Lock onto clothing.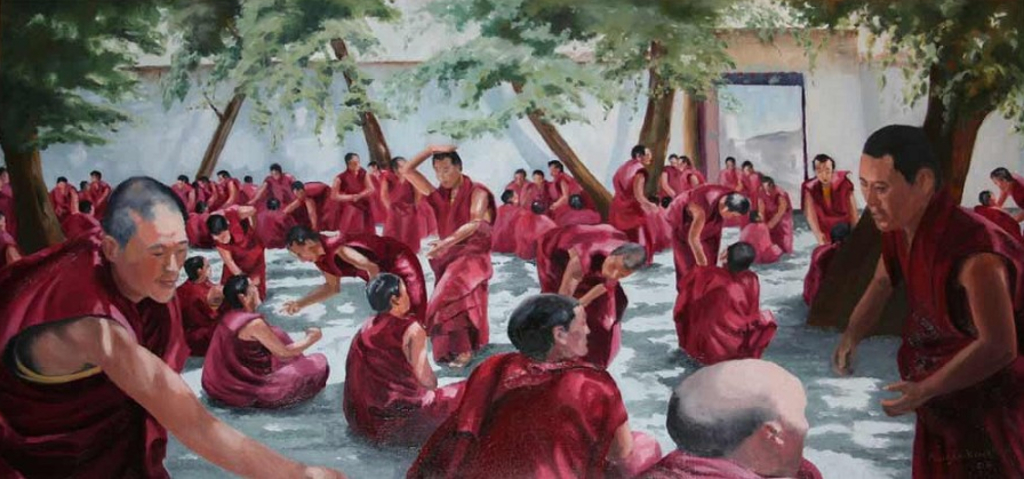
Locked: {"left": 83, "top": 182, "right": 111, "bottom": 221}.
